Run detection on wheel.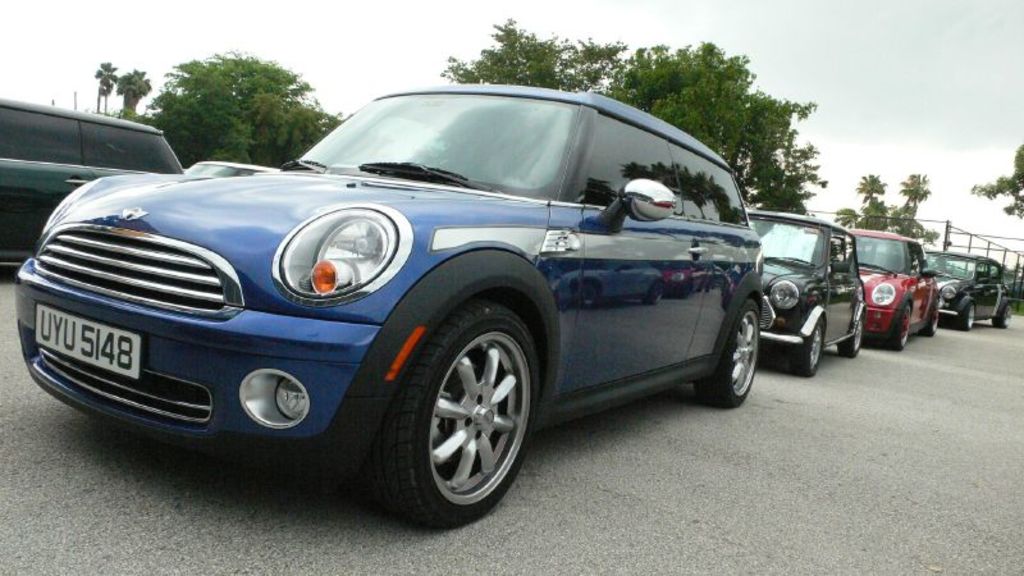
Result: locate(840, 317, 864, 358).
